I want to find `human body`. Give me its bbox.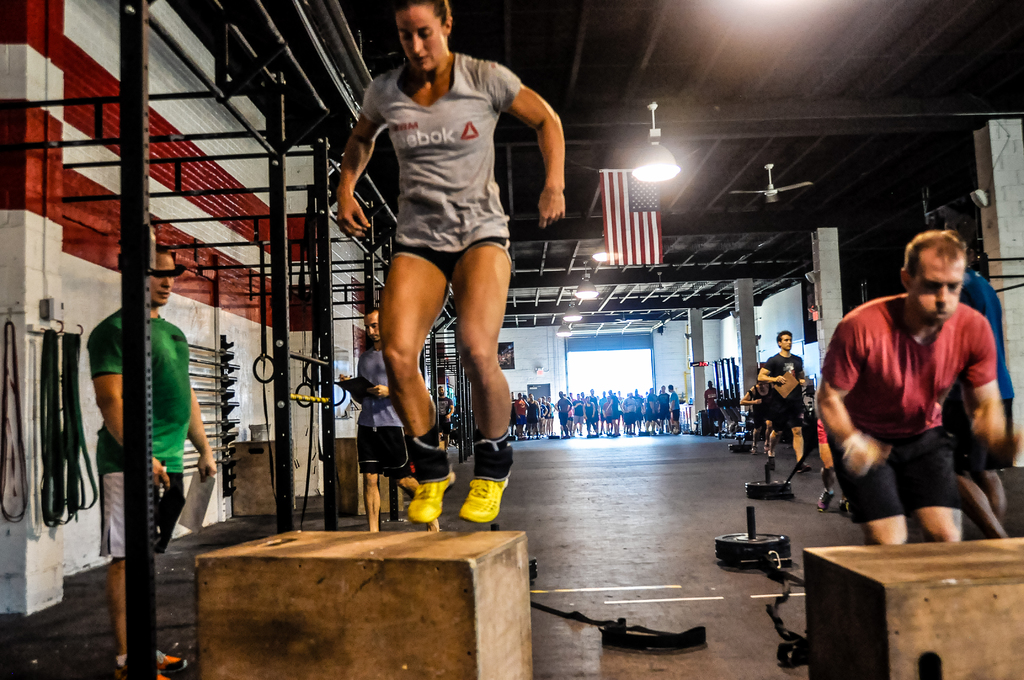
box=[815, 295, 1007, 548].
